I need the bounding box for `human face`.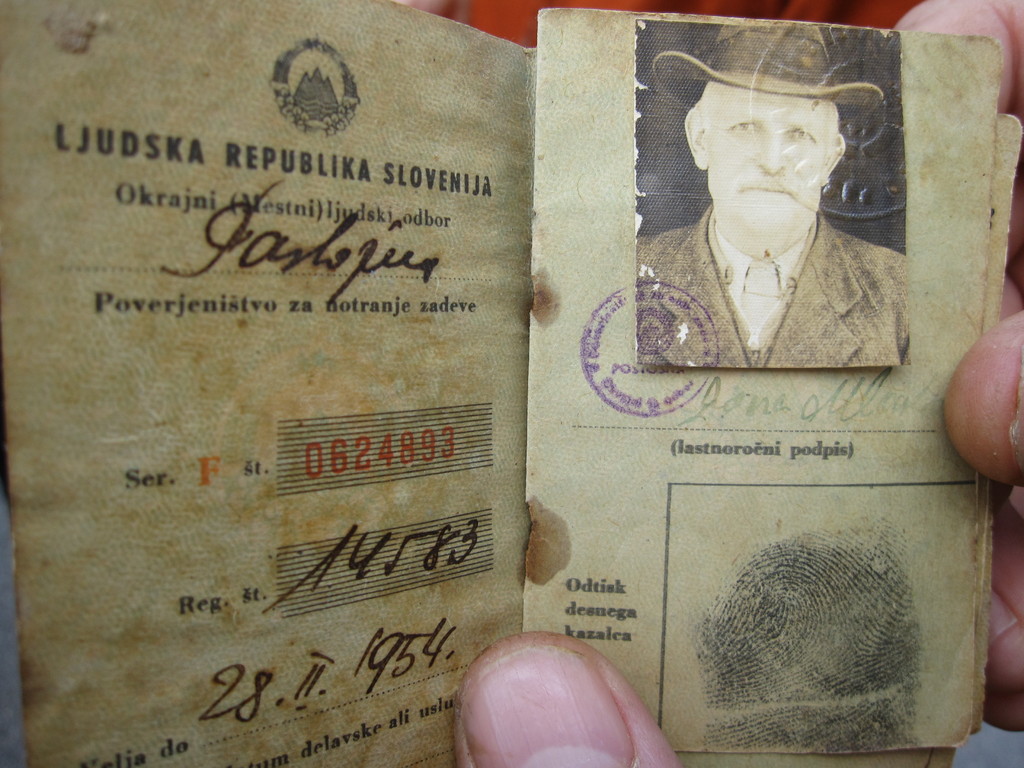
Here it is: BBox(707, 83, 824, 259).
